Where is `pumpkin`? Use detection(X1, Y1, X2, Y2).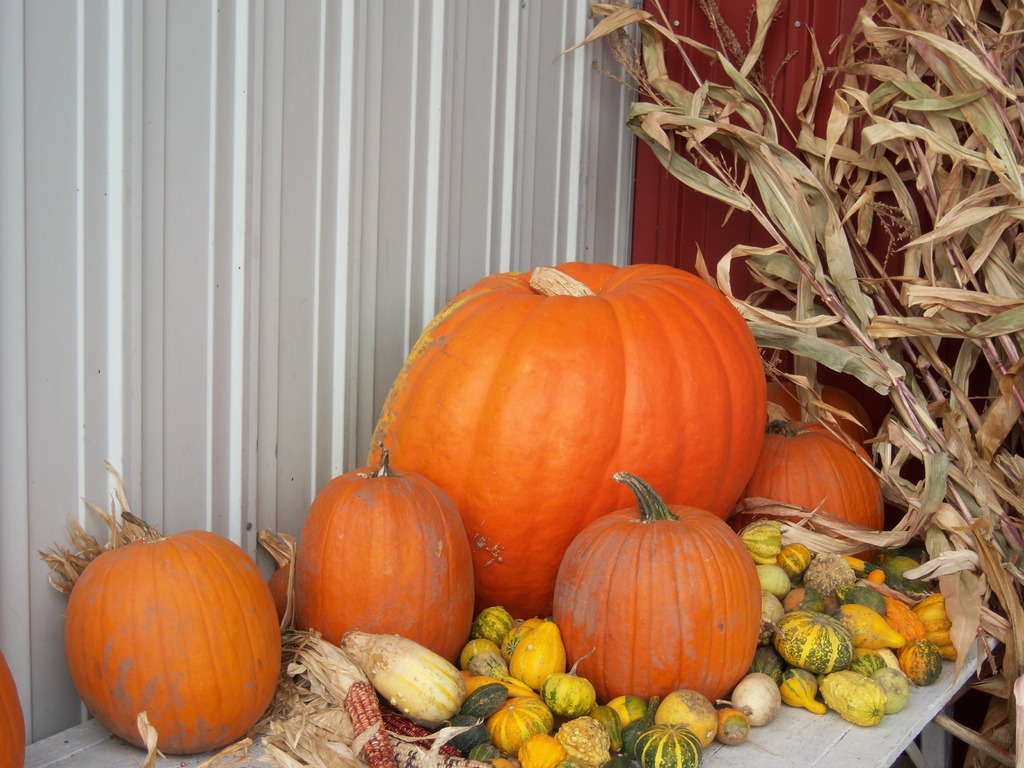
detection(737, 415, 888, 559).
